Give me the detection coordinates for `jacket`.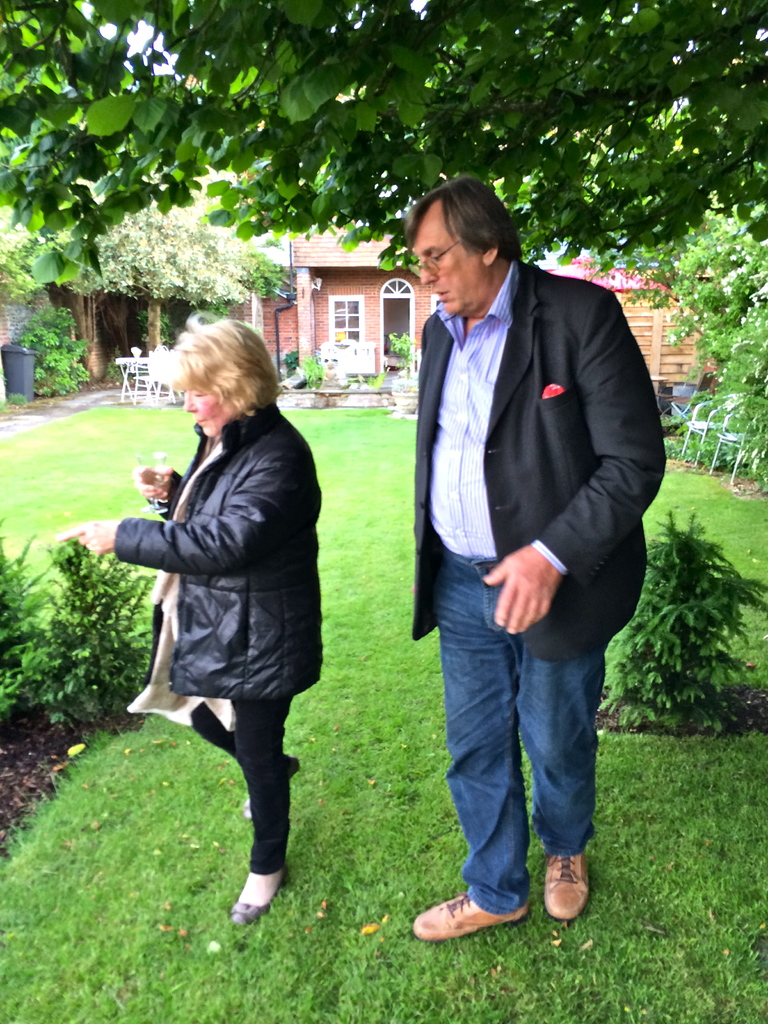
select_region(113, 328, 328, 679).
